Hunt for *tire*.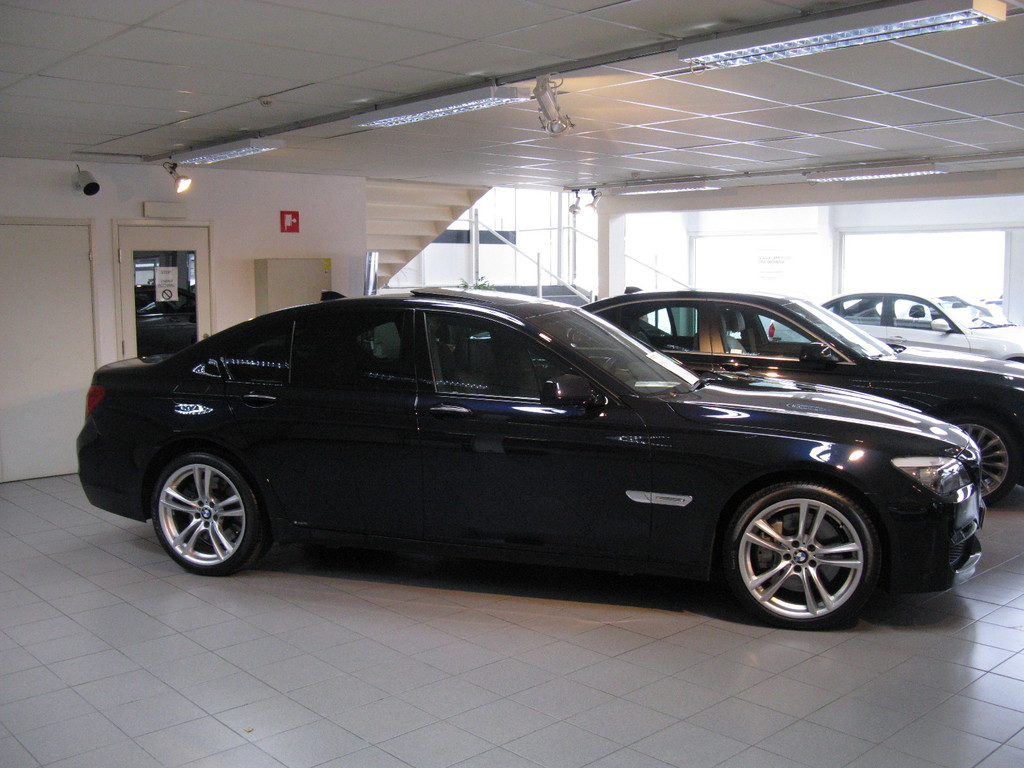
Hunted down at (x1=721, y1=475, x2=890, y2=628).
